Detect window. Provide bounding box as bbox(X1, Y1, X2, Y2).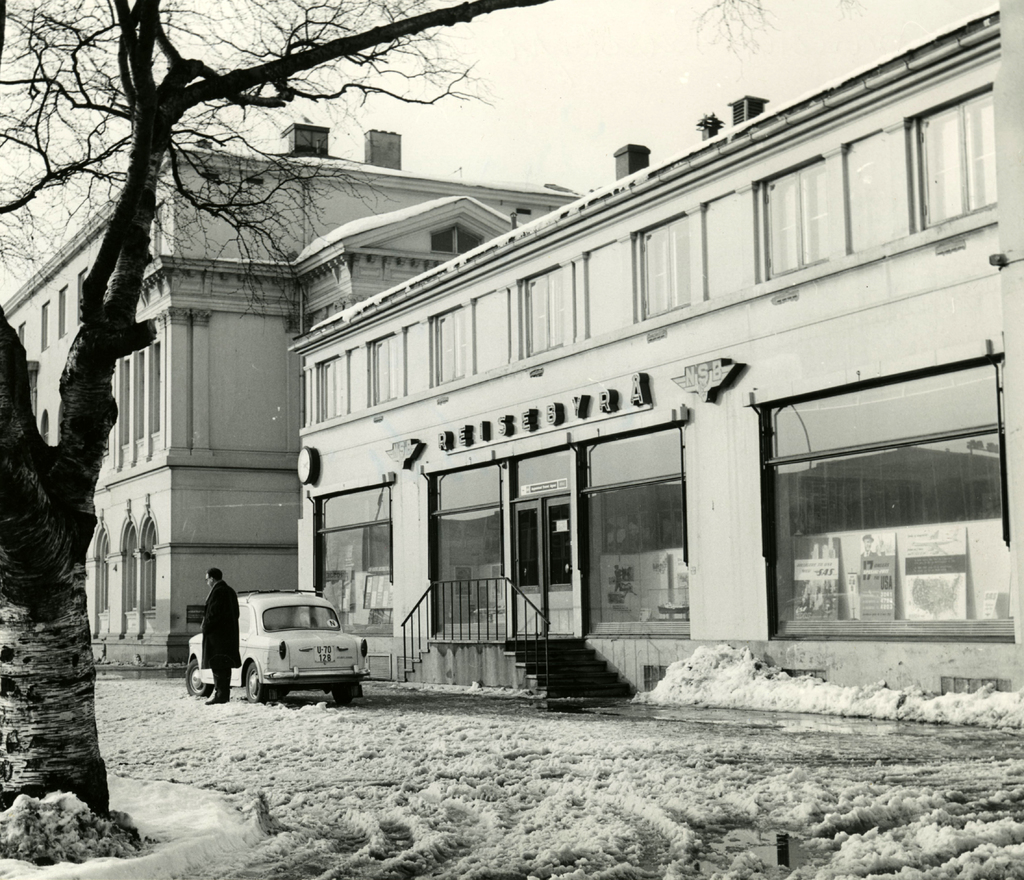
bbox(524, 276, 569, 360).
